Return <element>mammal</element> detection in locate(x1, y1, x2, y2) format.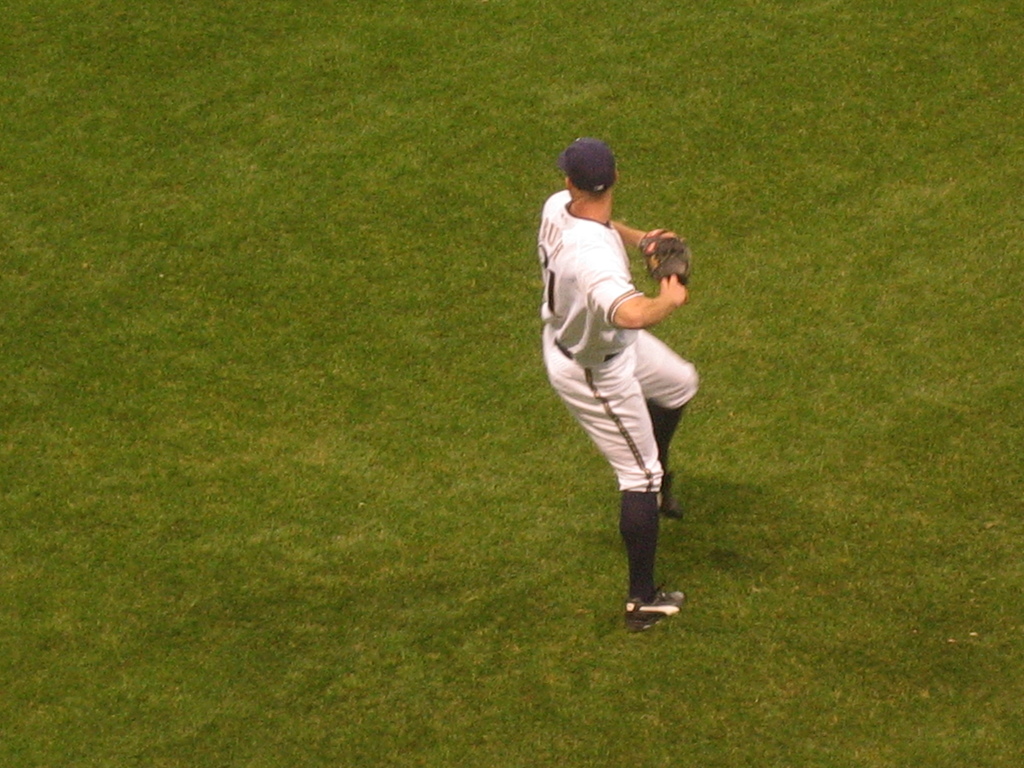
locate(542, 135, 702, 628).
